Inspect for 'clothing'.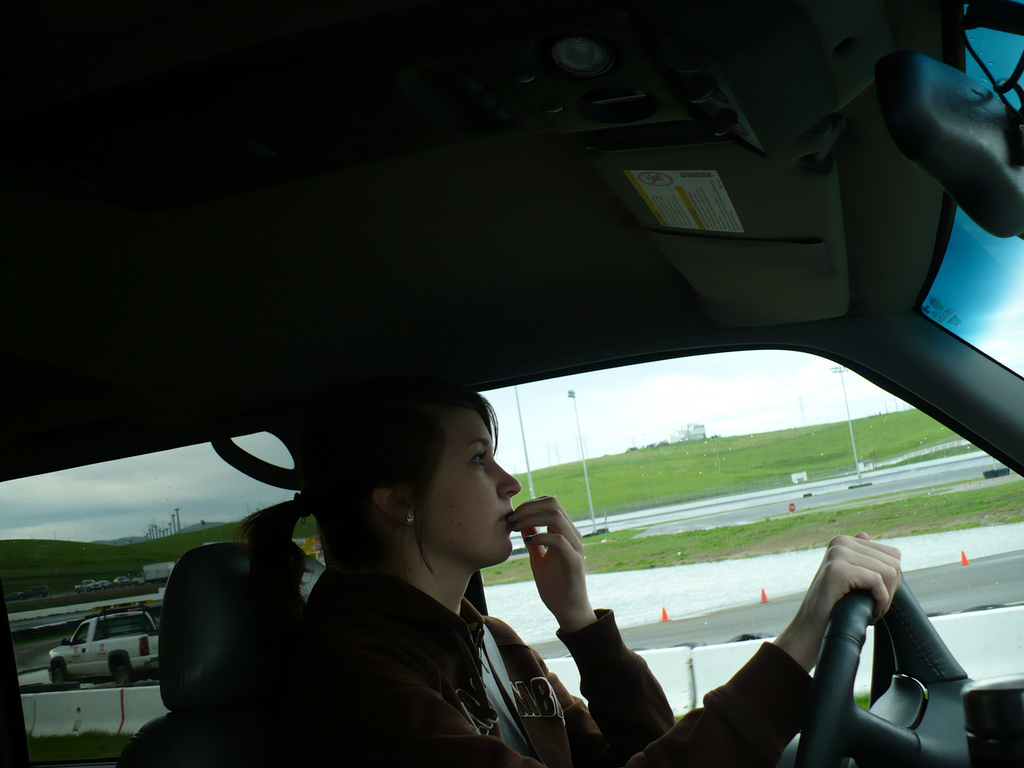
Inspection: <region>204, 550, 817, 767</region>.
